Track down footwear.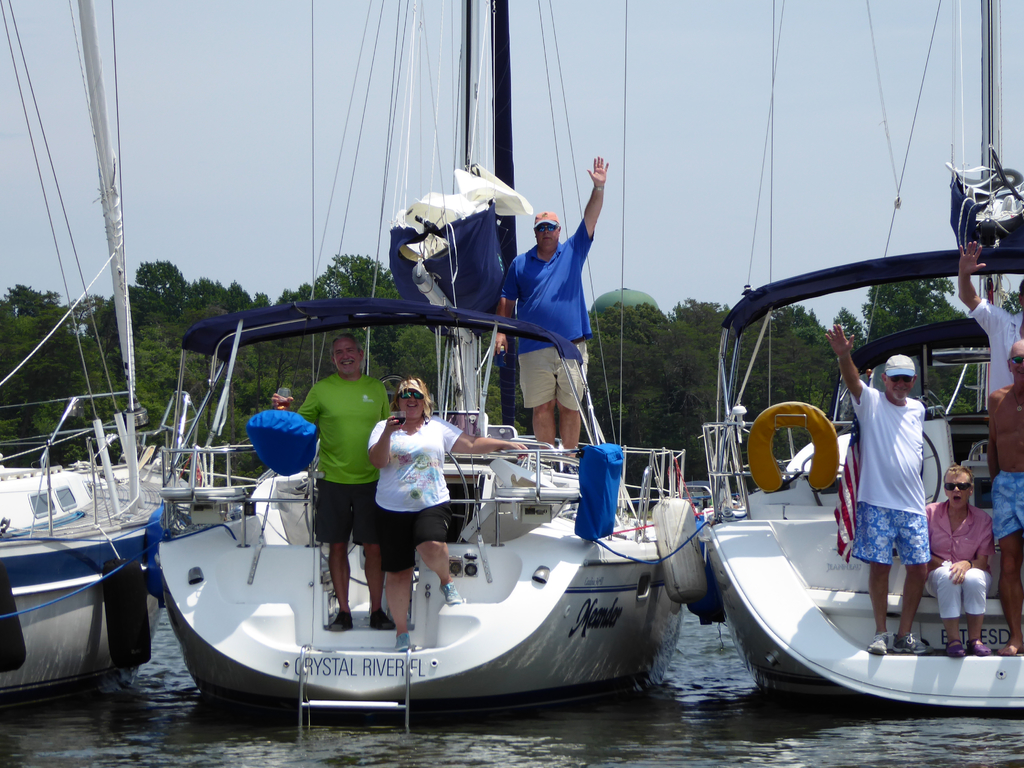
Tracked to region(325, 608, 351, 636).
